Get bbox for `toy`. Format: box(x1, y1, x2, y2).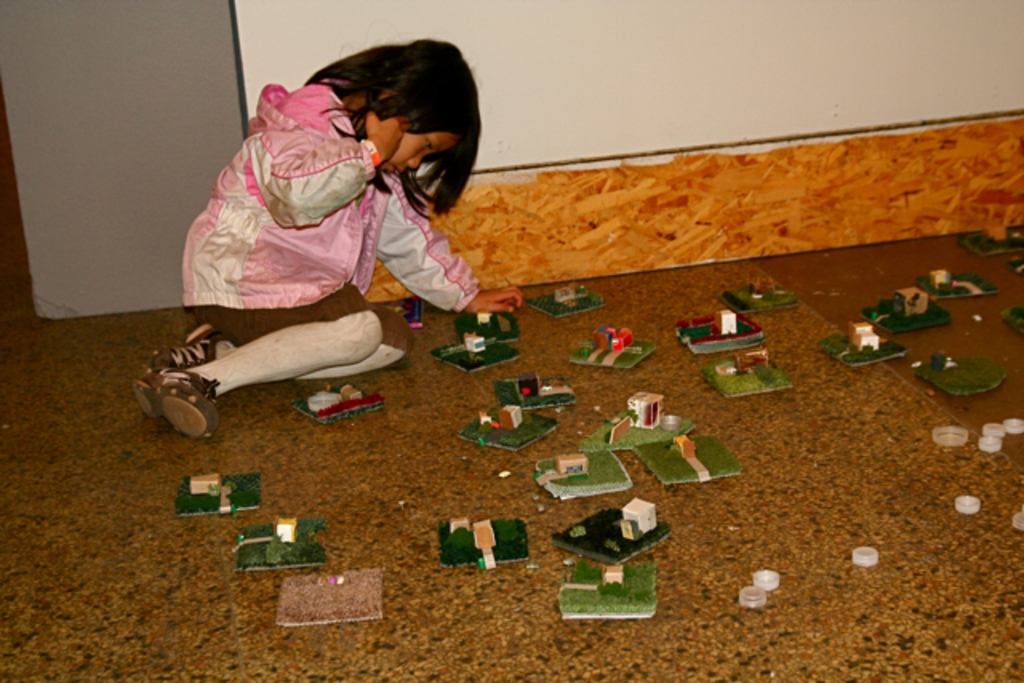
box(232, 518, 330, 576).
